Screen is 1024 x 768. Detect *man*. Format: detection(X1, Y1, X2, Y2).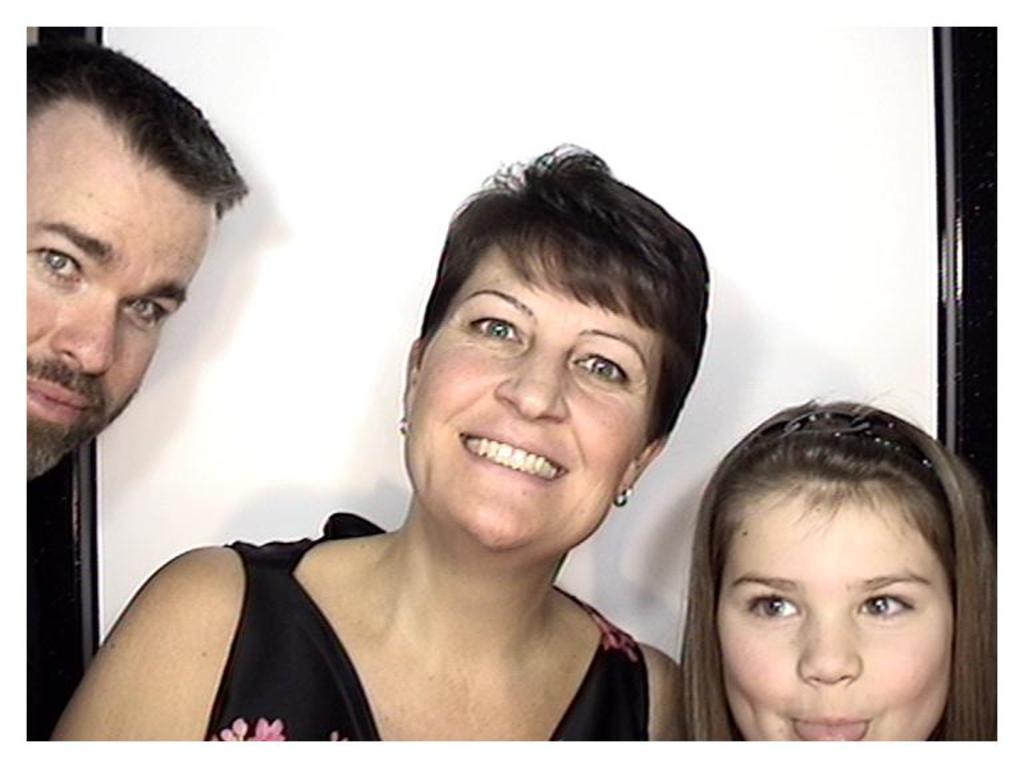
detection(21, 39, 251, 480).
